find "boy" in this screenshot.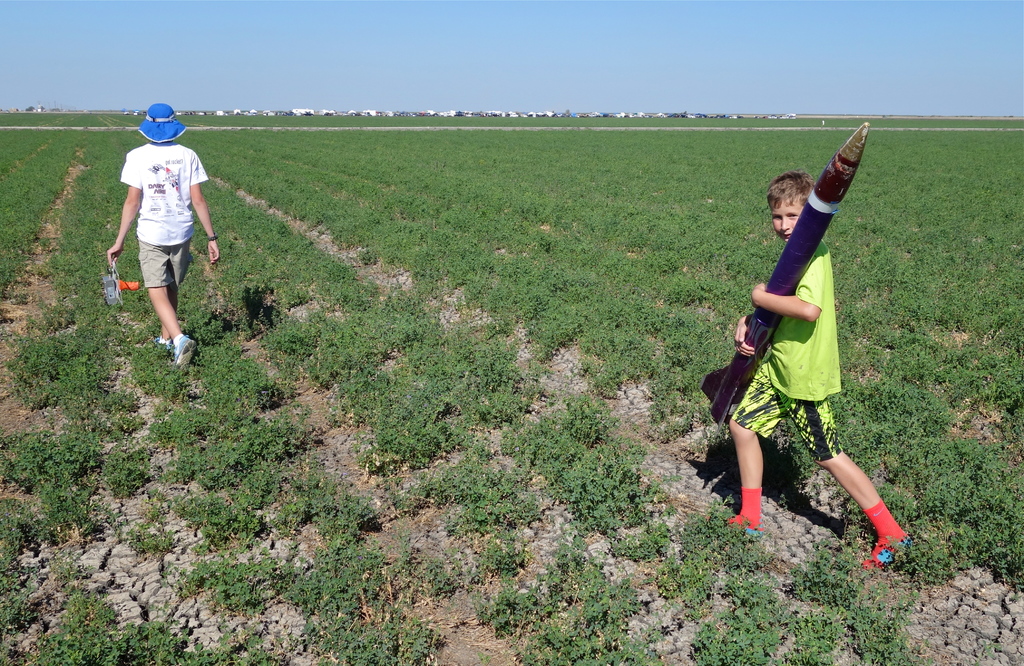
The bounding box for "boy" is select_region(108, 103, 219, 365).
